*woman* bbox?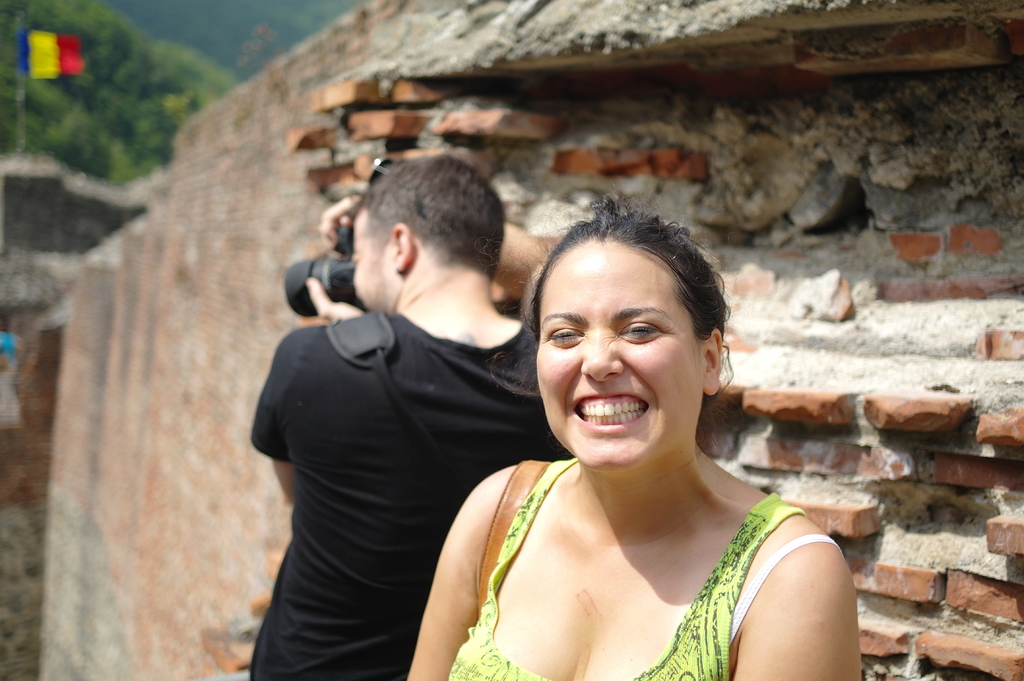
box(392, 207, 856, 680)
